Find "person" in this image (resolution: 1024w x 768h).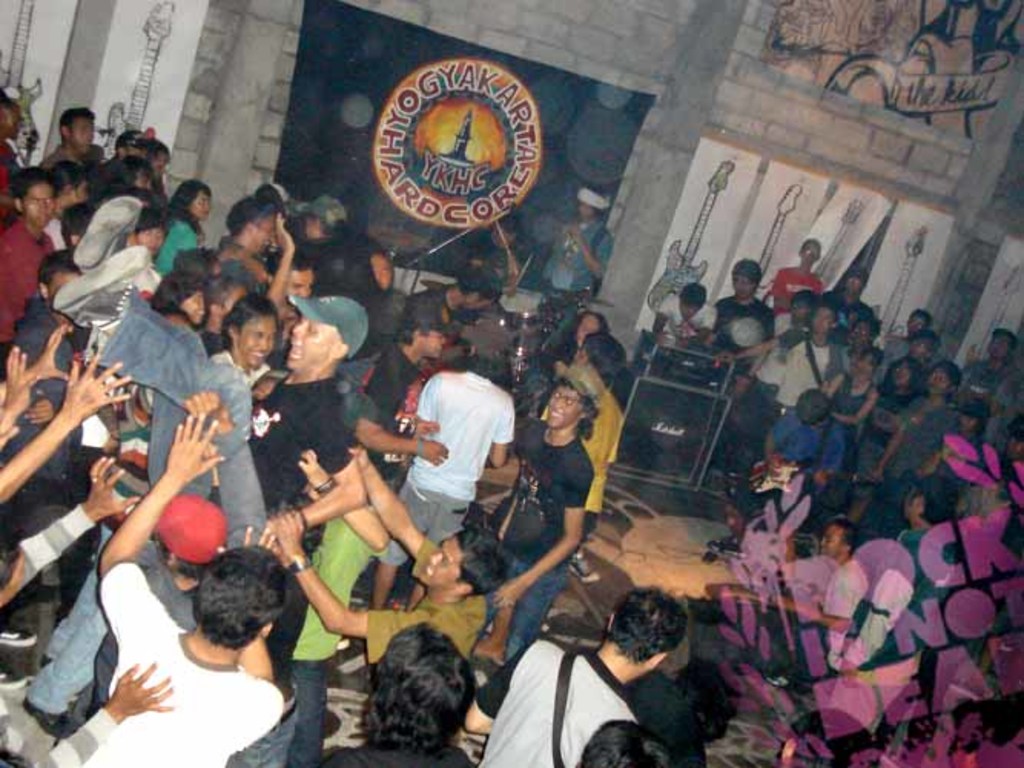
{"left": 358, "top": 327, "right": 510, "bottom": 610}.
